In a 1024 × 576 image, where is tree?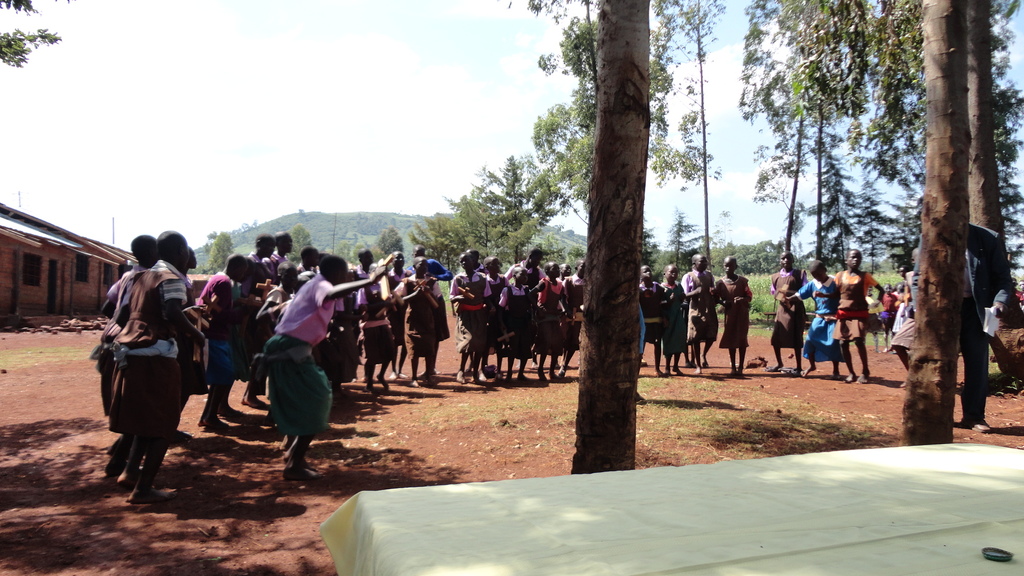
<region>200, 230, 237, 273</region>.
